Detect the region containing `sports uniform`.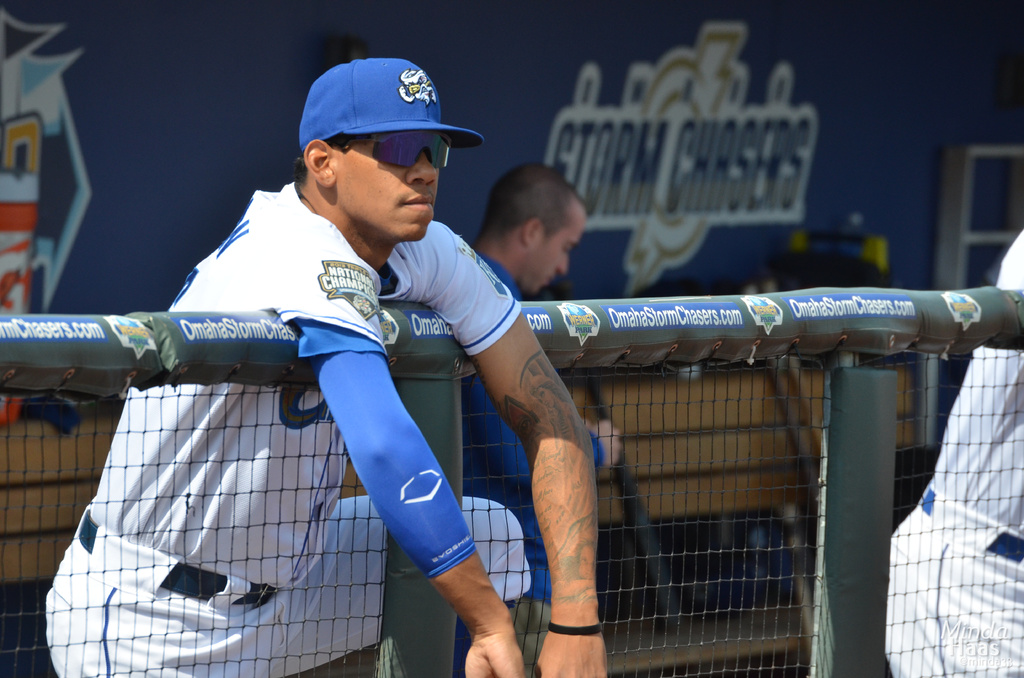
(left=456, top=246, right=614, bottom=606).
